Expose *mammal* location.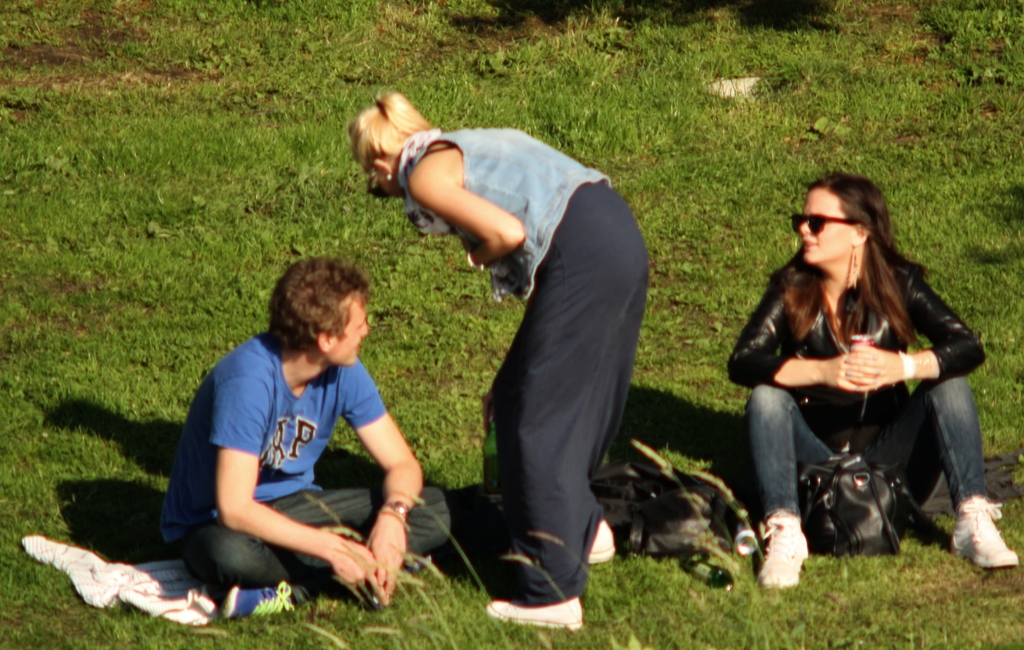
Exposed at detection(160, 250, 451, 603).
